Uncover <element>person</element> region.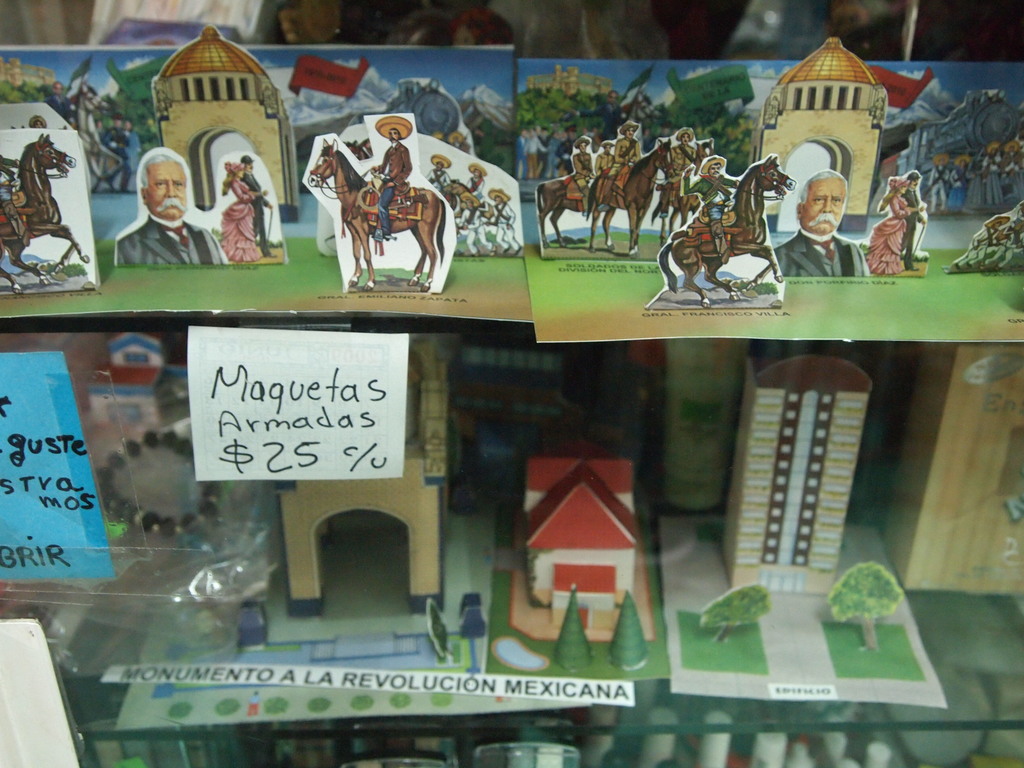
Uncovered: select_region(36, 119, 45, 129).
